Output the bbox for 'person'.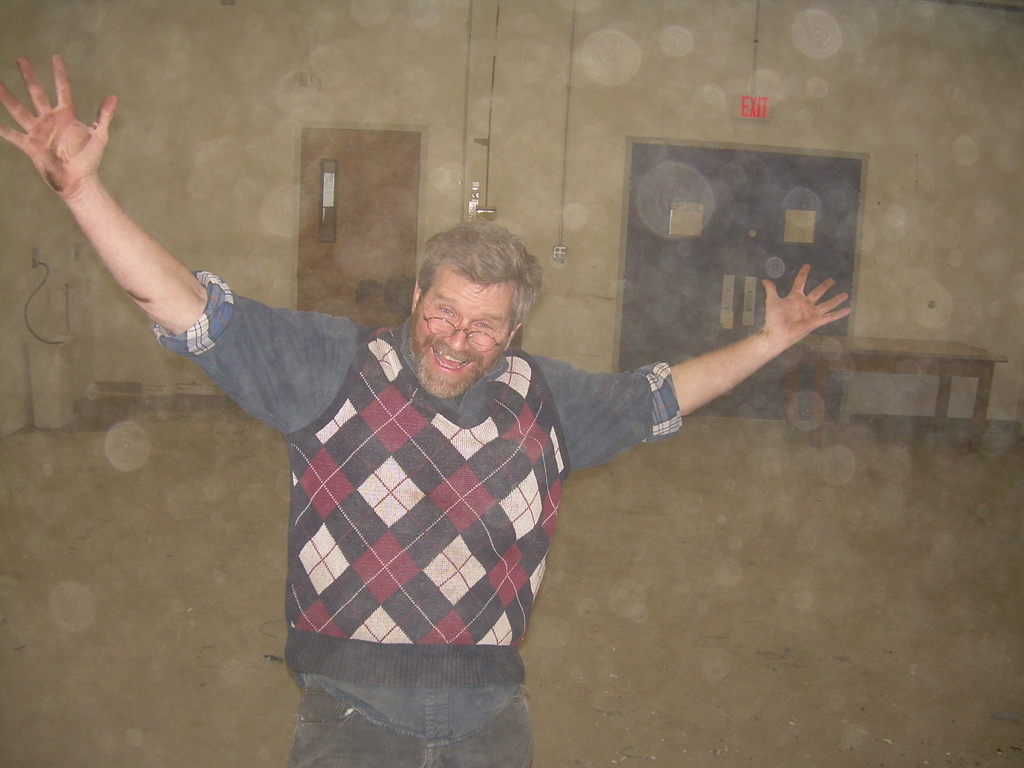
box=[0, 54, 849, 767].
